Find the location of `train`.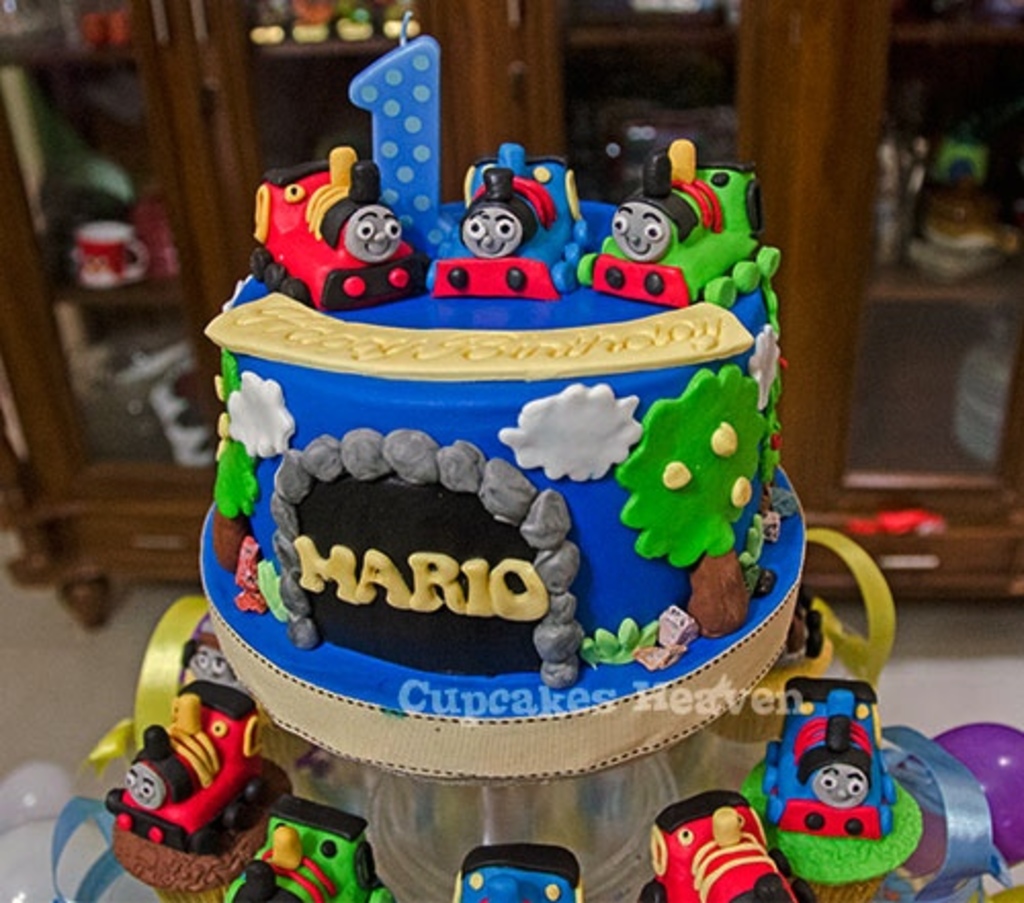
Location: (x1=104, y1=678, x2=289, y2=854).
